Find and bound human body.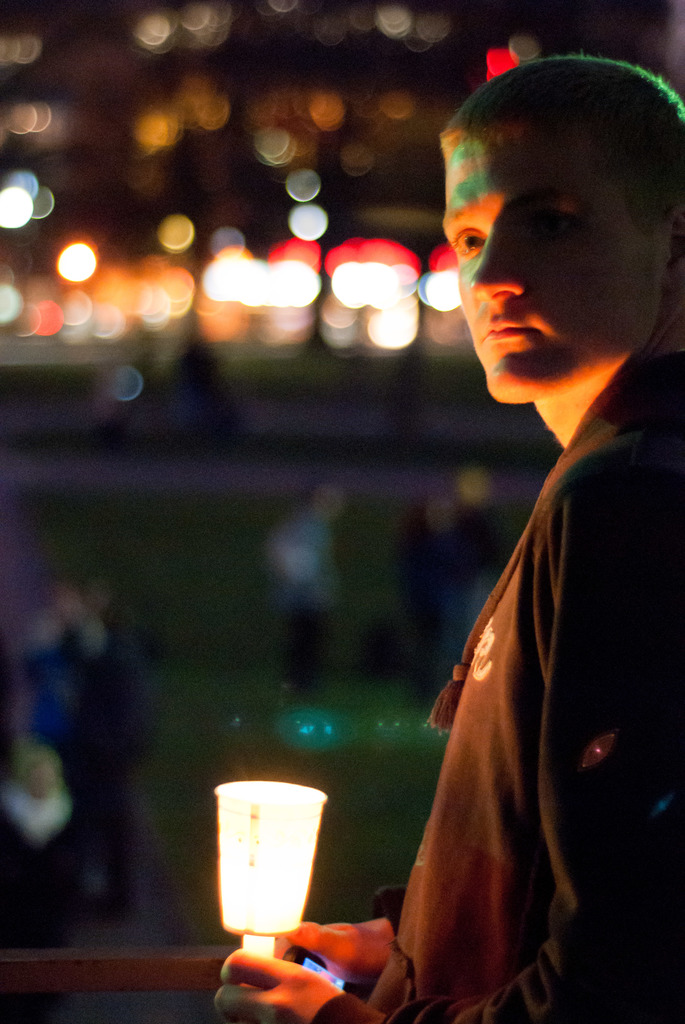
Bound: bbox(222, 89, 633, 980).
